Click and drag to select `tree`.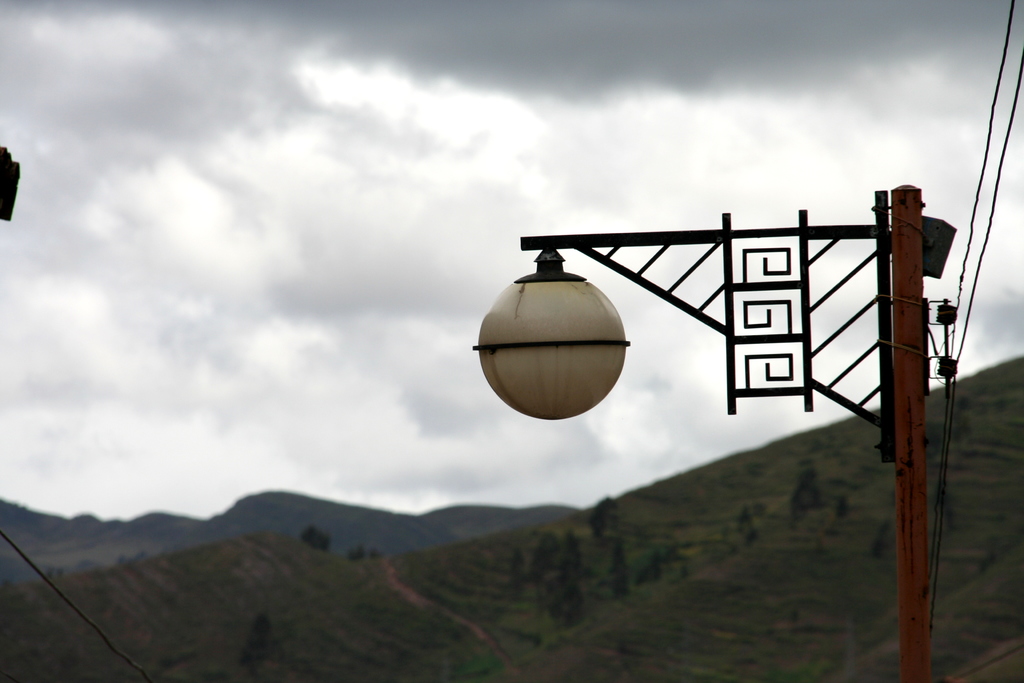
Selection: bbox=(346, 546, 367, 562).
